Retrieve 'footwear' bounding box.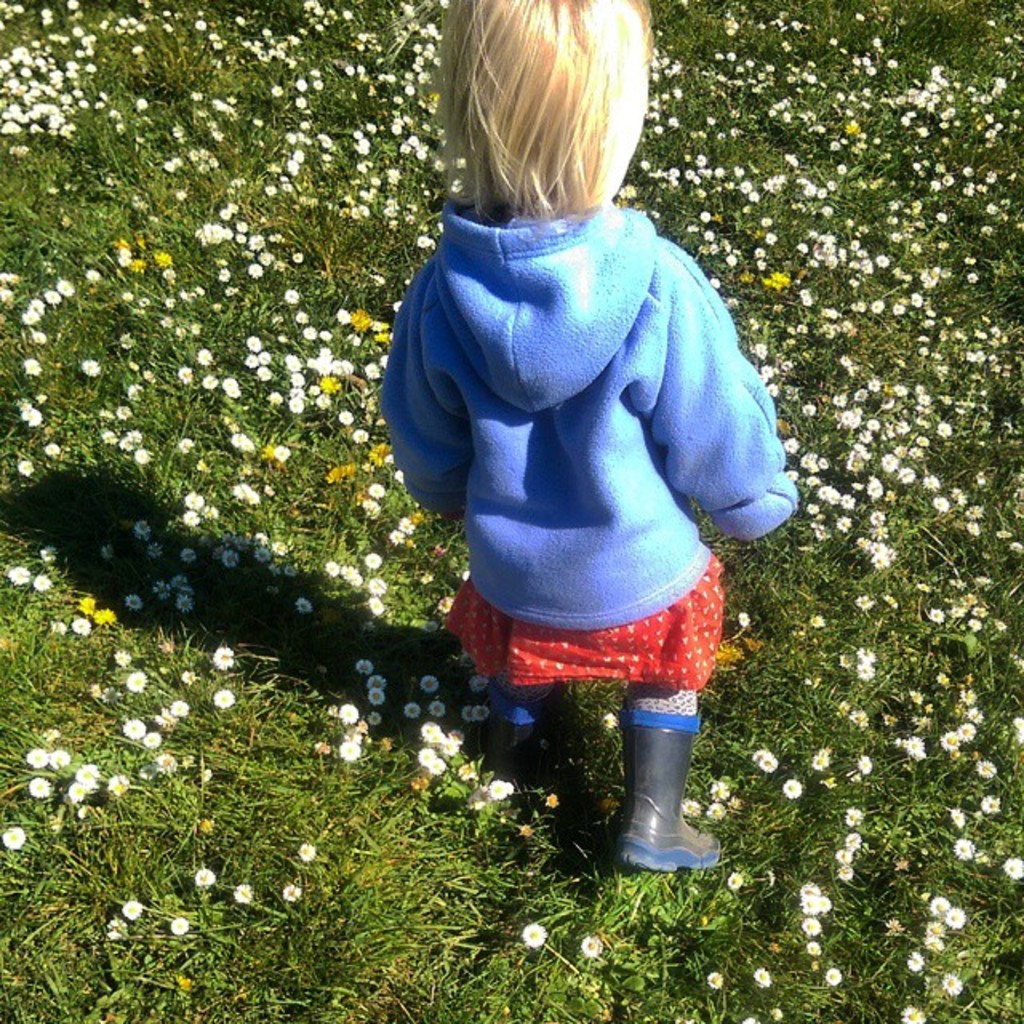
Bounding box: (581,717,730,891).
